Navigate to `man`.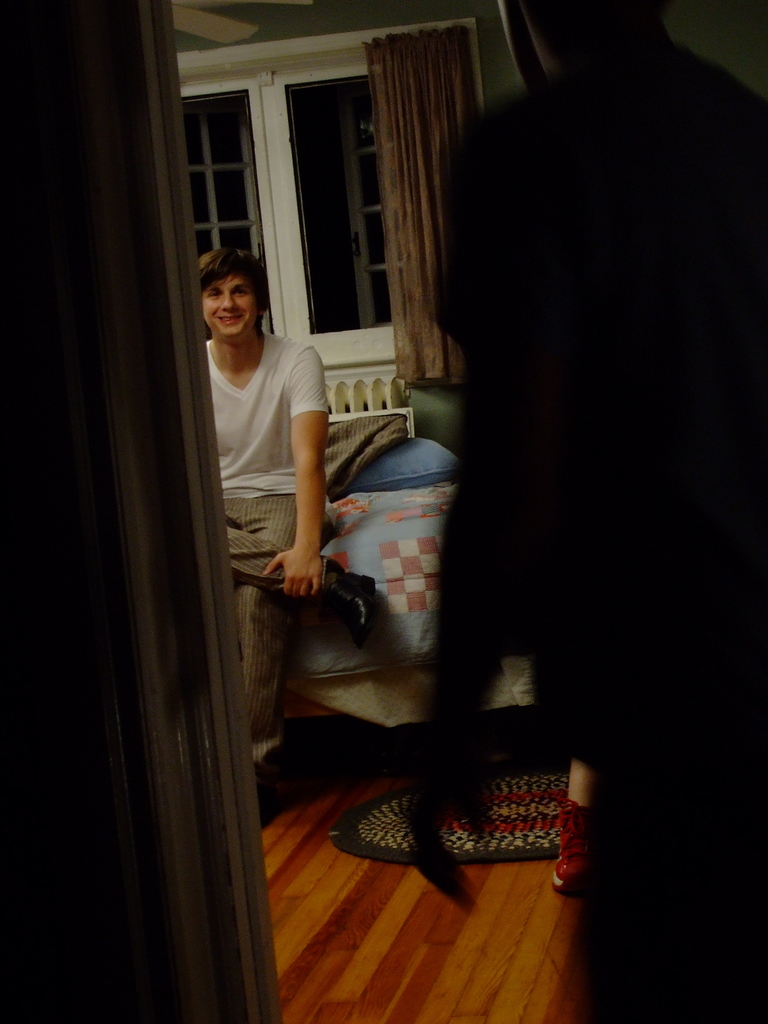
Navigation target: [188, 245, 380, 793].
